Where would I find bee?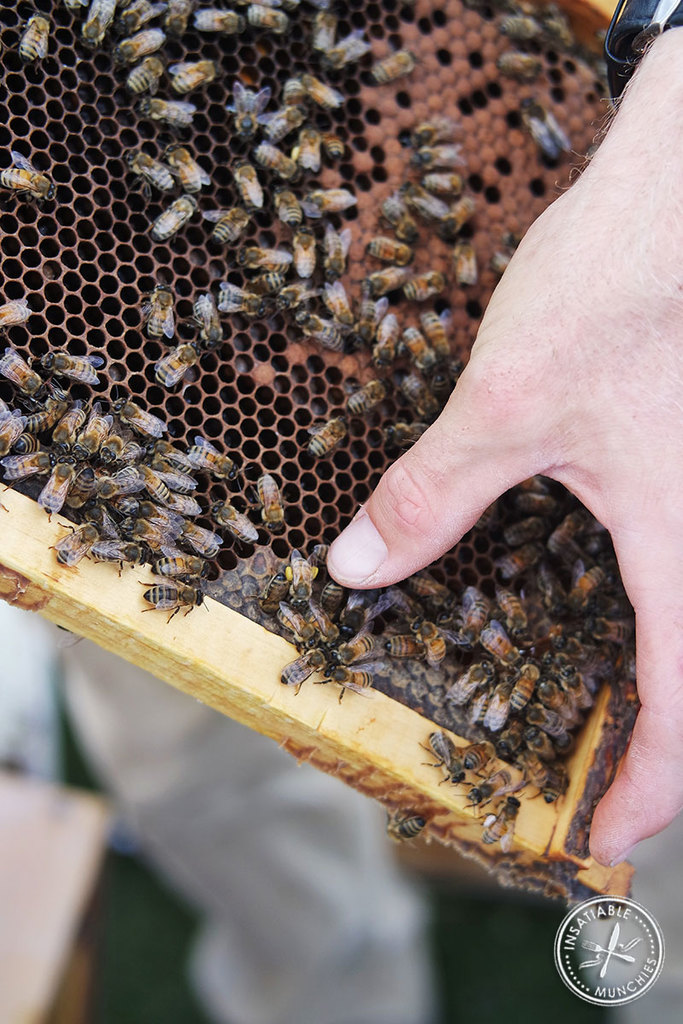
At bbox=(404, 121, 460, 144).
